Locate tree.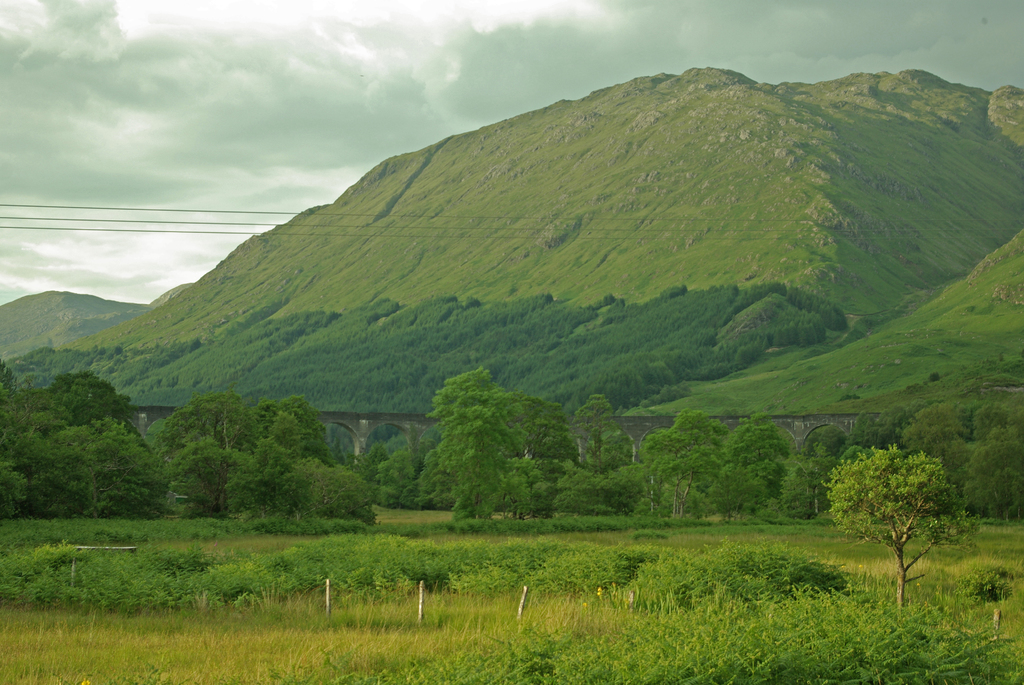
Bounding box: <box>958,434,1023,526</box>.
